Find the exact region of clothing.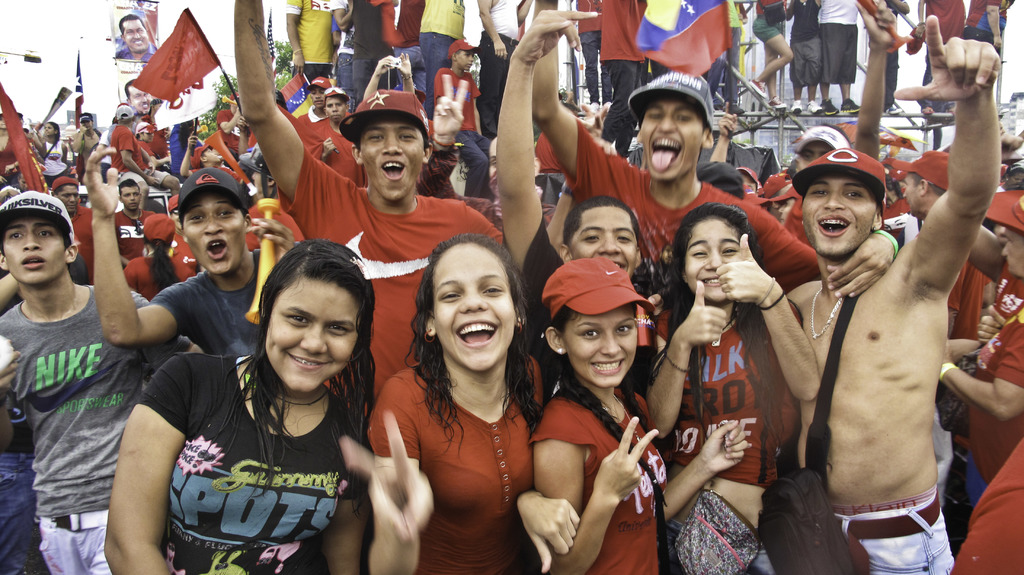
Exact region: 525, 389, 673, 574.
